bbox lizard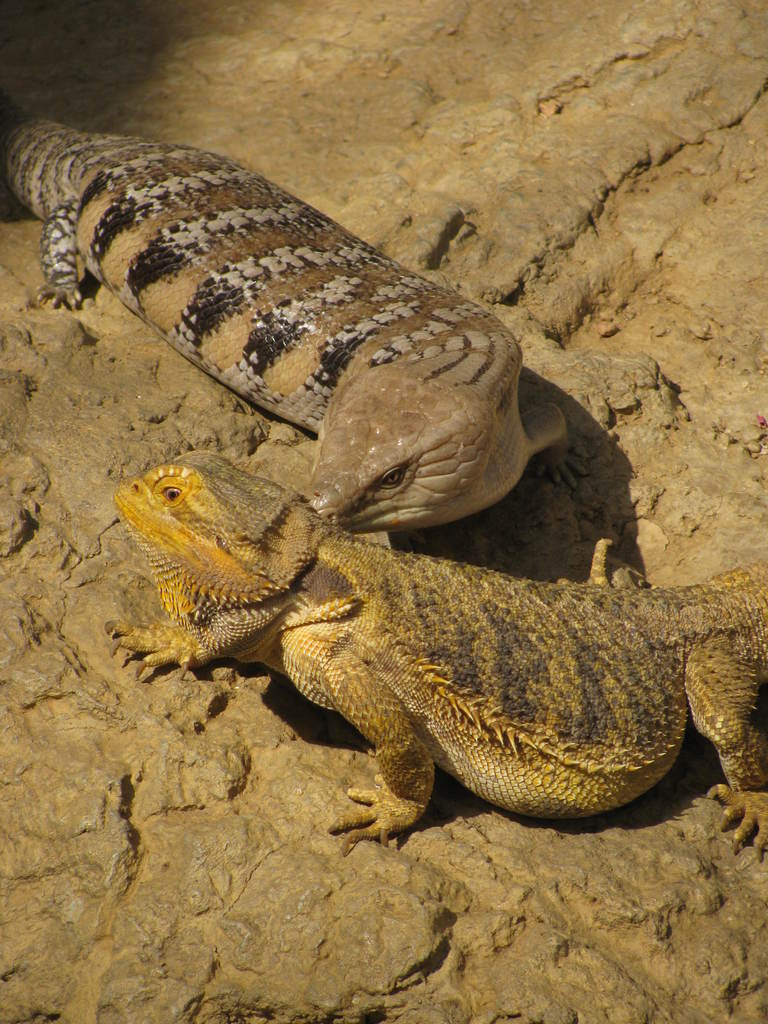
[x1=49, y1=296, x2=721, y2=853]
